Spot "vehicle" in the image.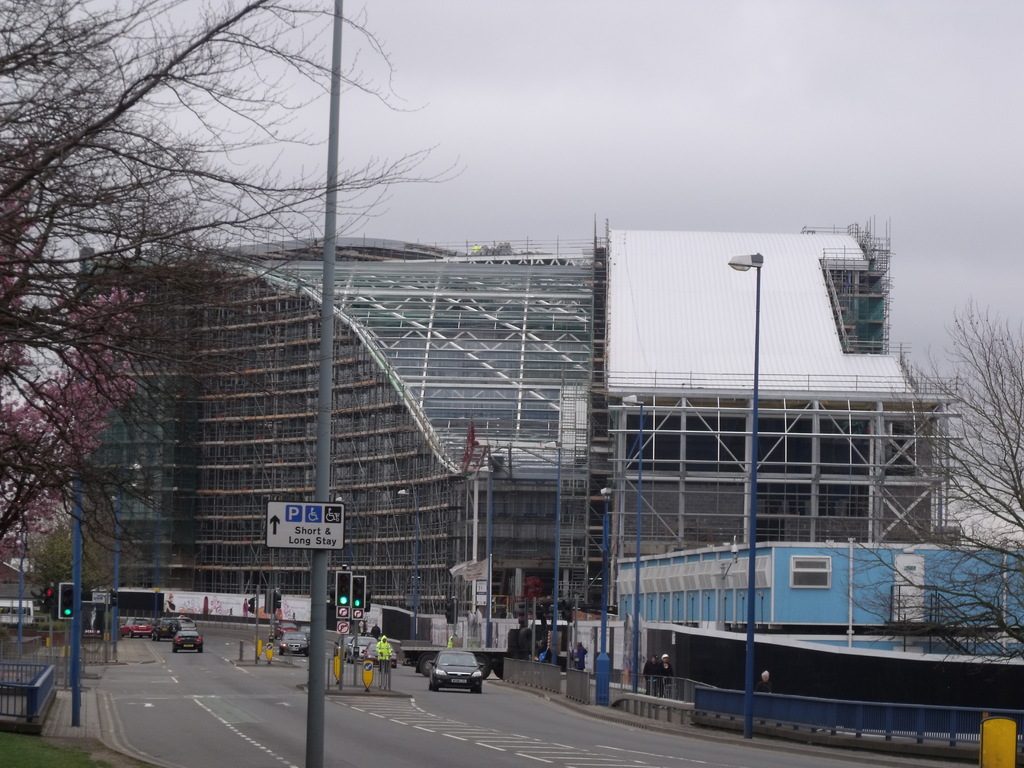
"vehicle" found at [595,547,973,727].
